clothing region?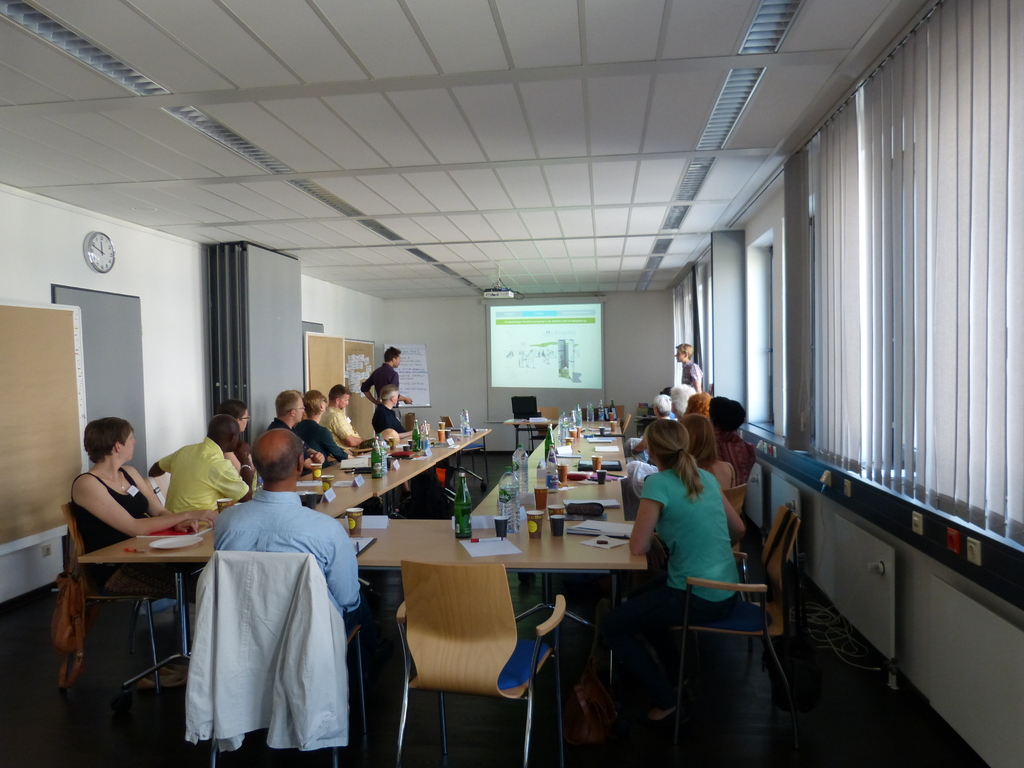
<bbox>186, 548, 349, 751</bbox>
